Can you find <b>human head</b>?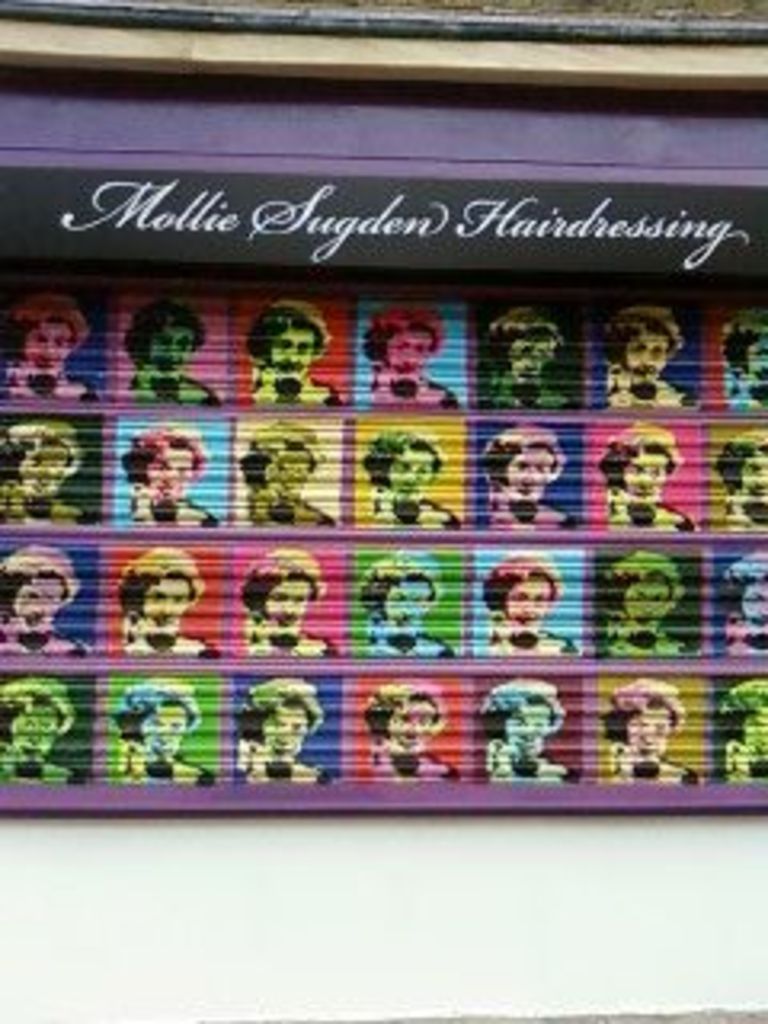
Yes, bounding box: [496, 550, 570, 643].
